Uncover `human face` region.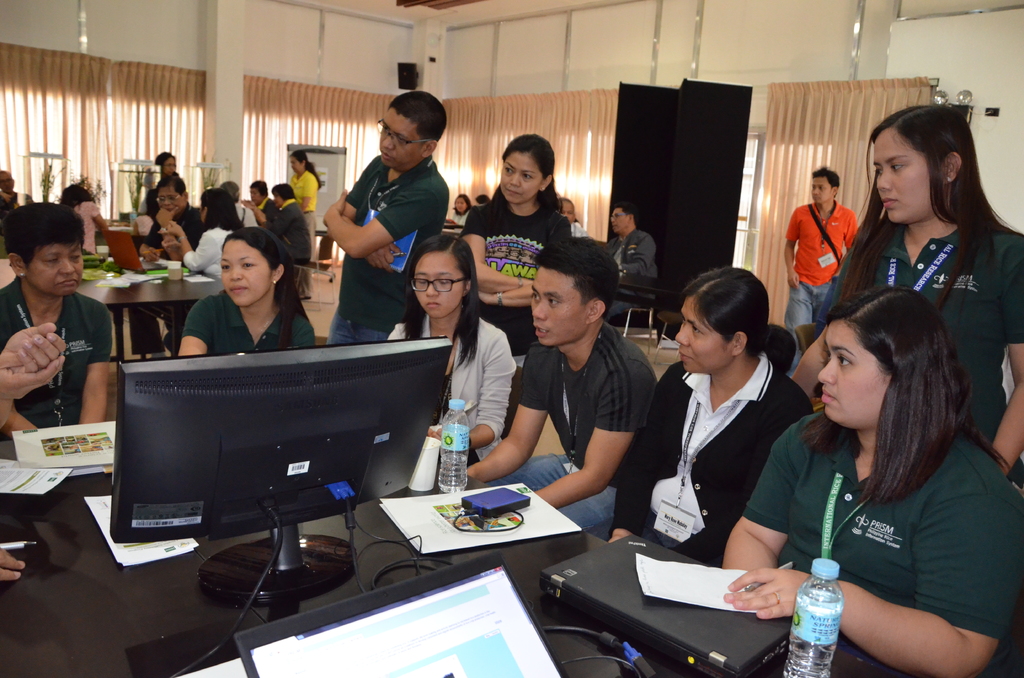
Uncovered: l=224, t=231, r=268, b=310.
